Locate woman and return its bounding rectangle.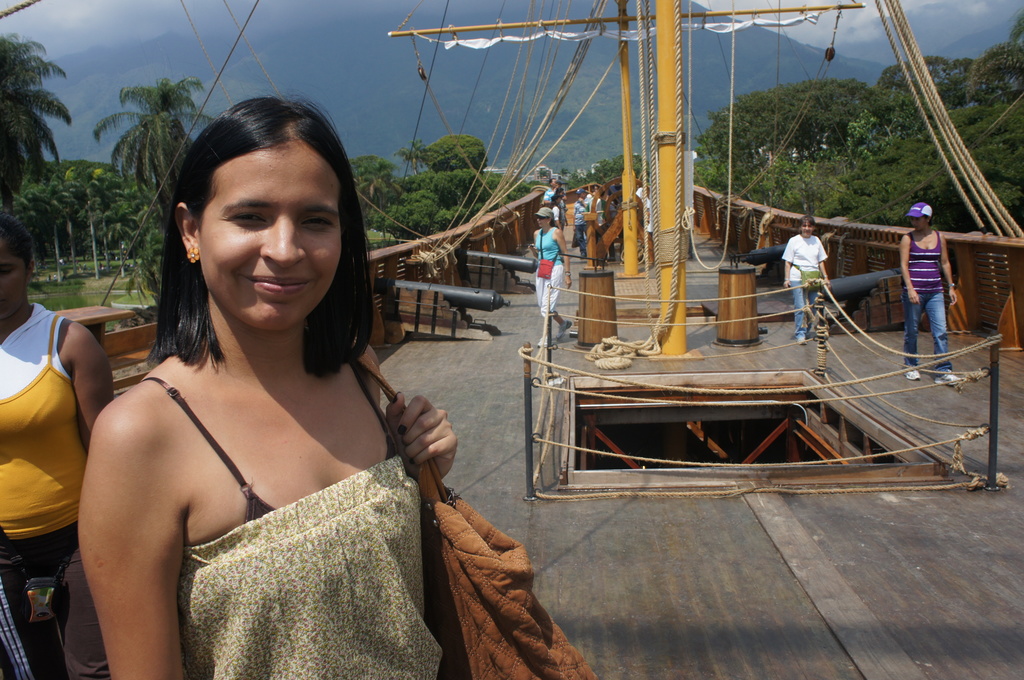
rect(780, 216, 833, 344).
